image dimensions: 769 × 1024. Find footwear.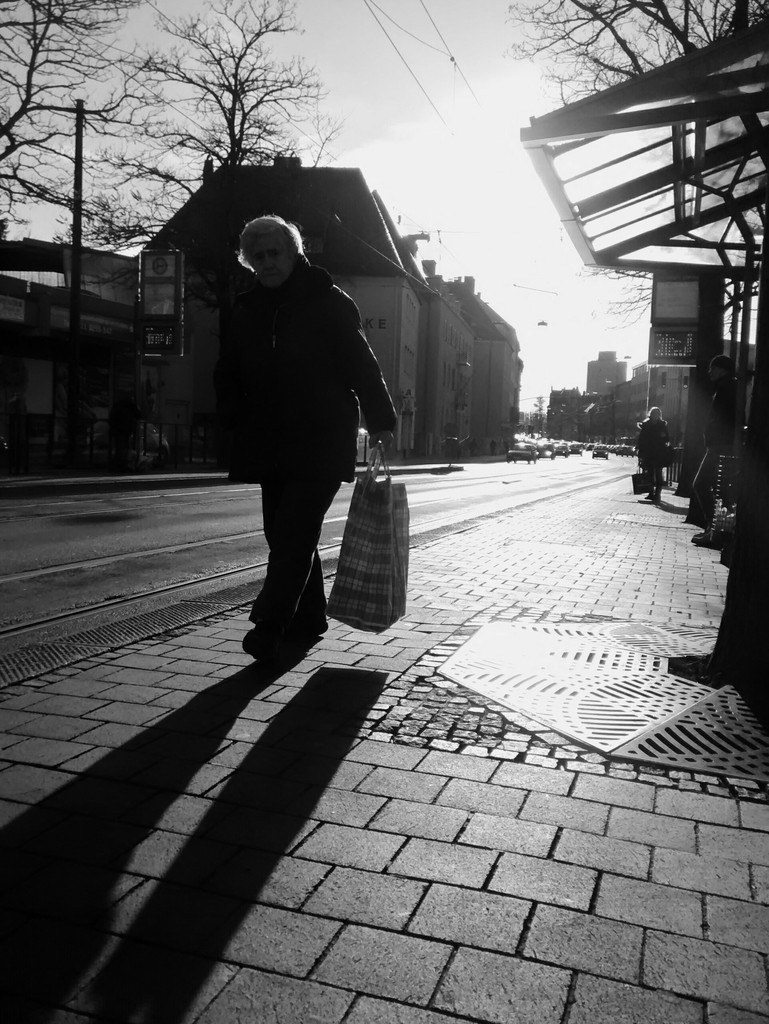
244, 620, 297, 673.
